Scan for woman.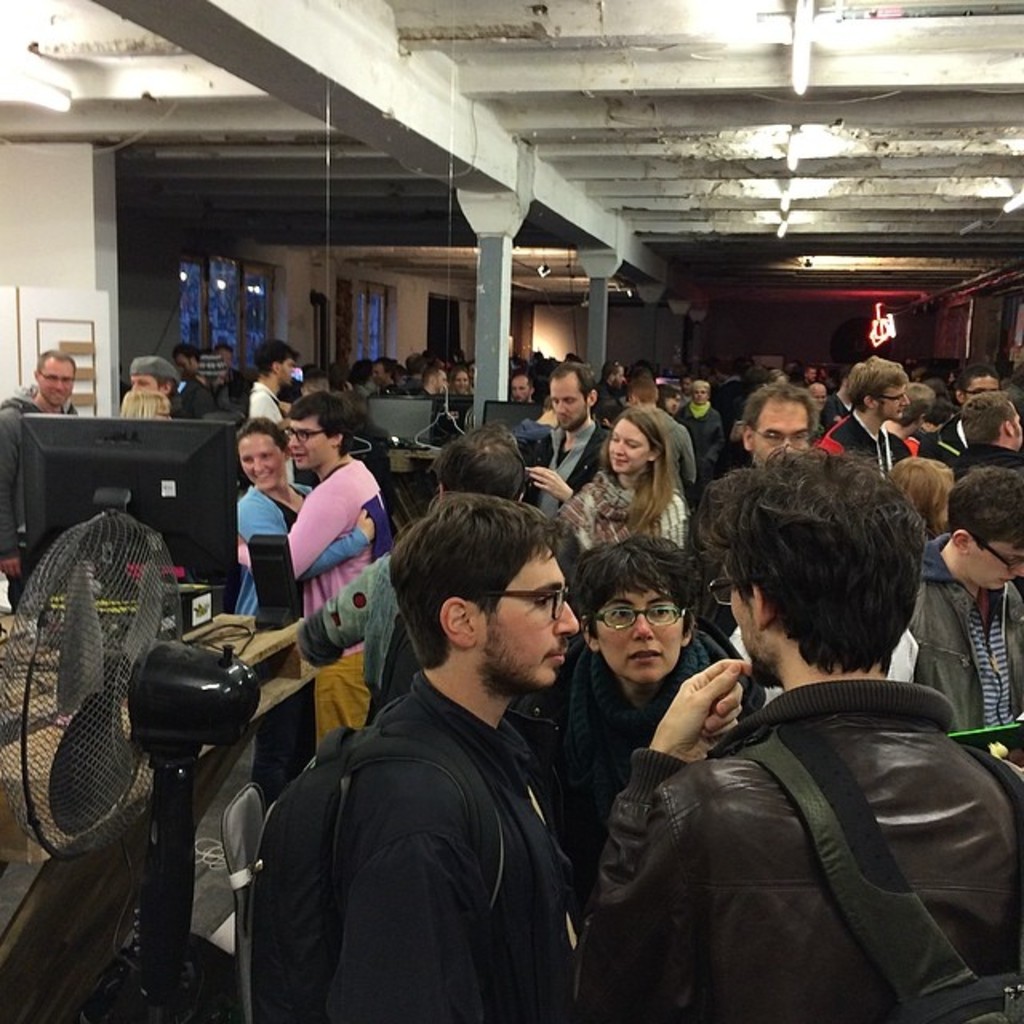
Scan result: 120:386:195:584.
